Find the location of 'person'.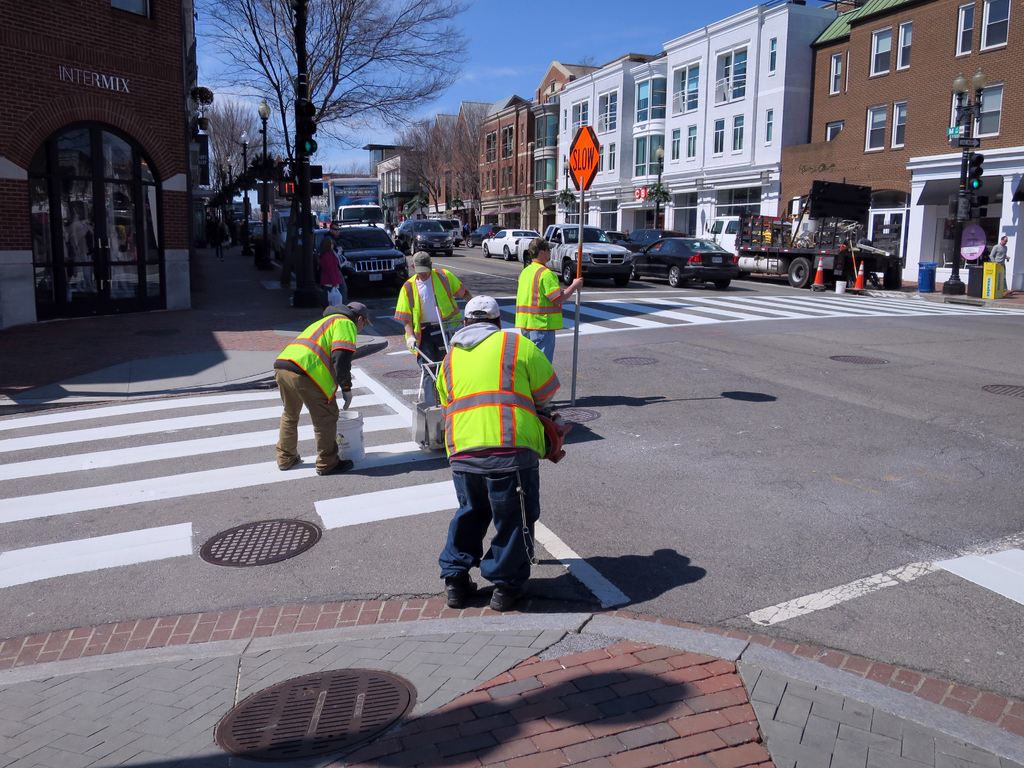
Location: [989, 234, 1009, 294].
